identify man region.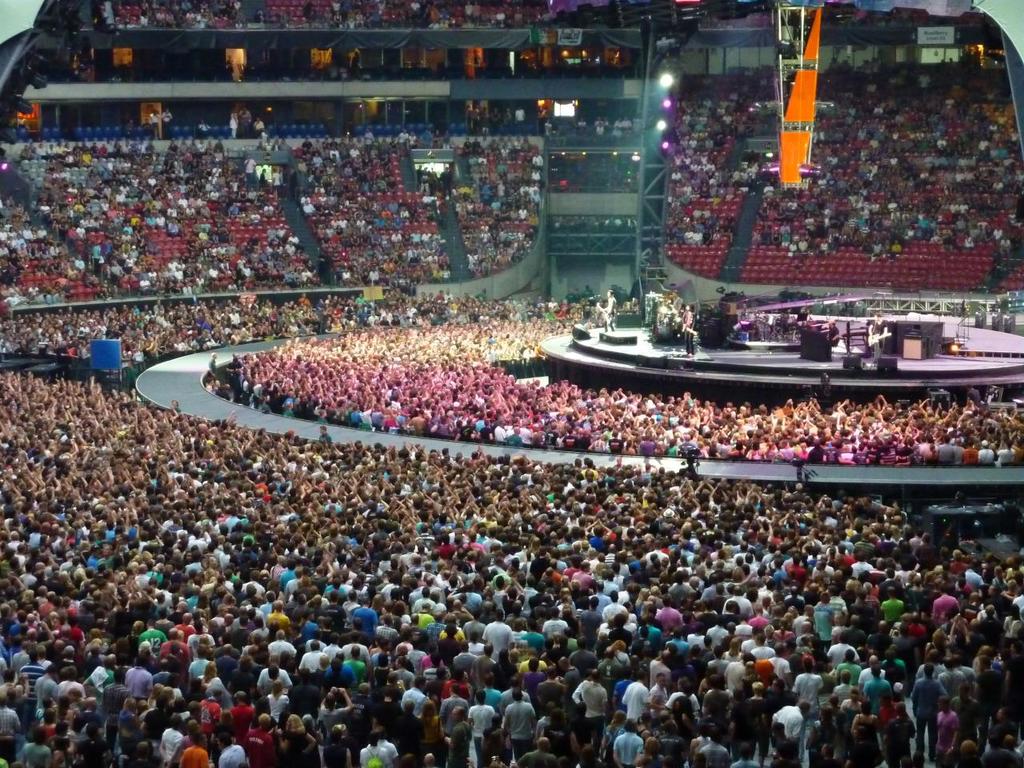
Region: bbox=(292, 668, 320, 718).
